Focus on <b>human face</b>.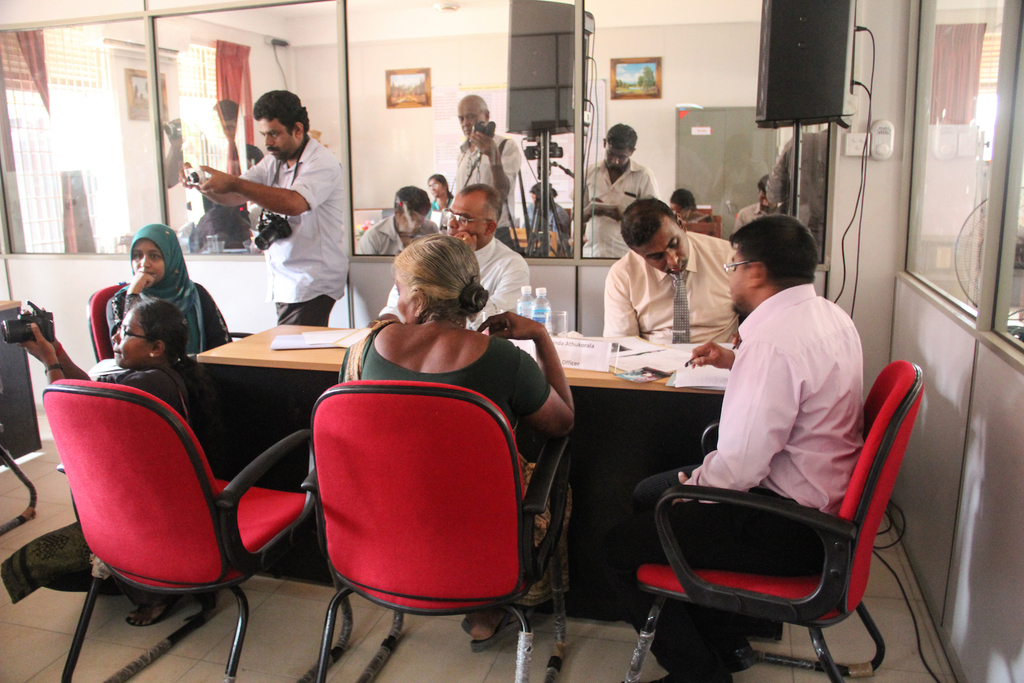
Focused at (459,101,485,141).
